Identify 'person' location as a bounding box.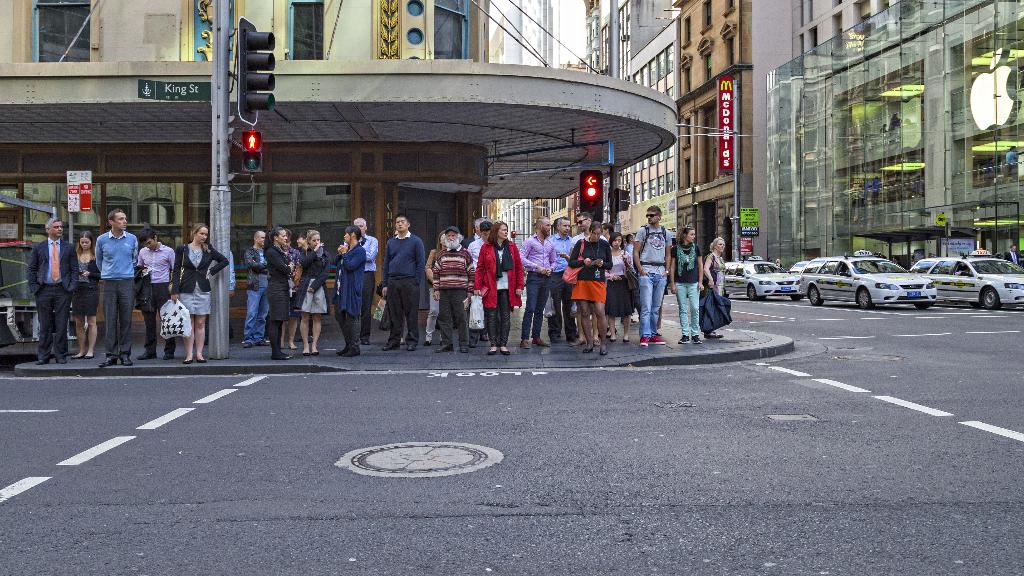
box=[347, 216, 380, 328].
